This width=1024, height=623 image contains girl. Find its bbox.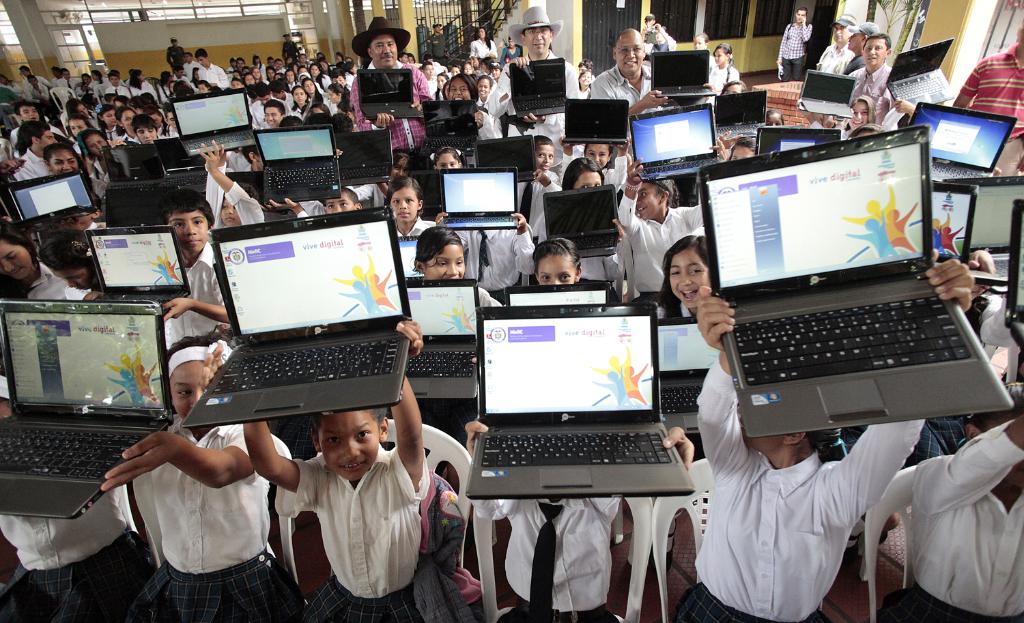
{"left": 0, "top": 333, "right": 300, "bottom": 622}.
